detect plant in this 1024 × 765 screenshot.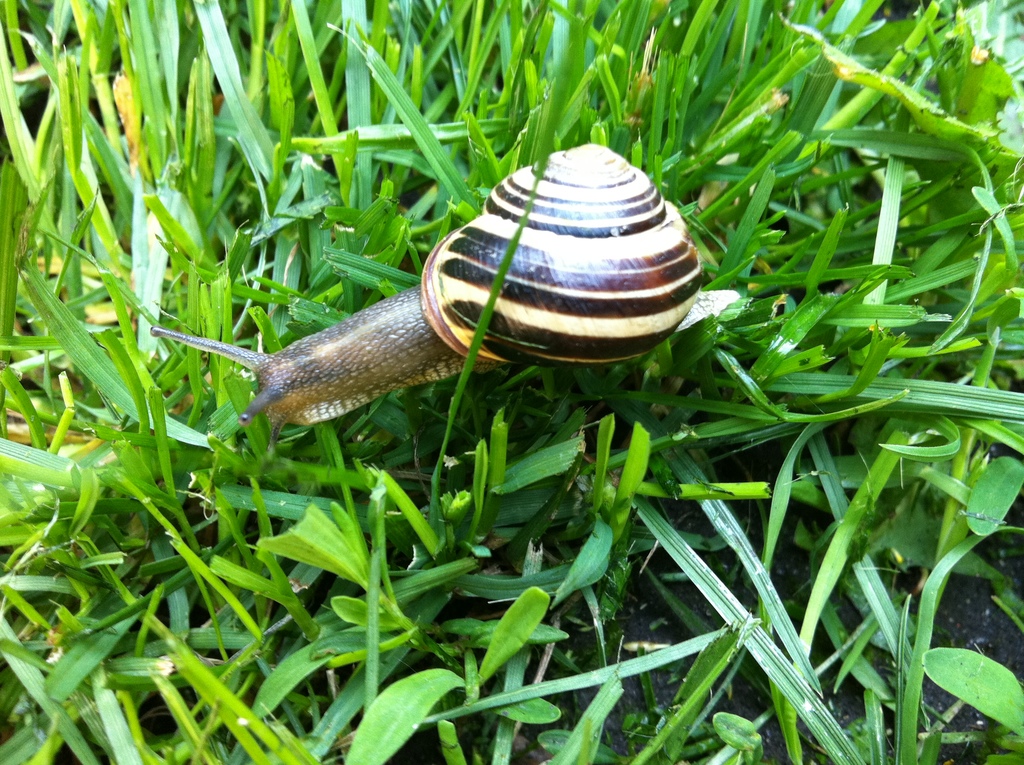
Detection: bbox(0, 0, 1023, 764).
